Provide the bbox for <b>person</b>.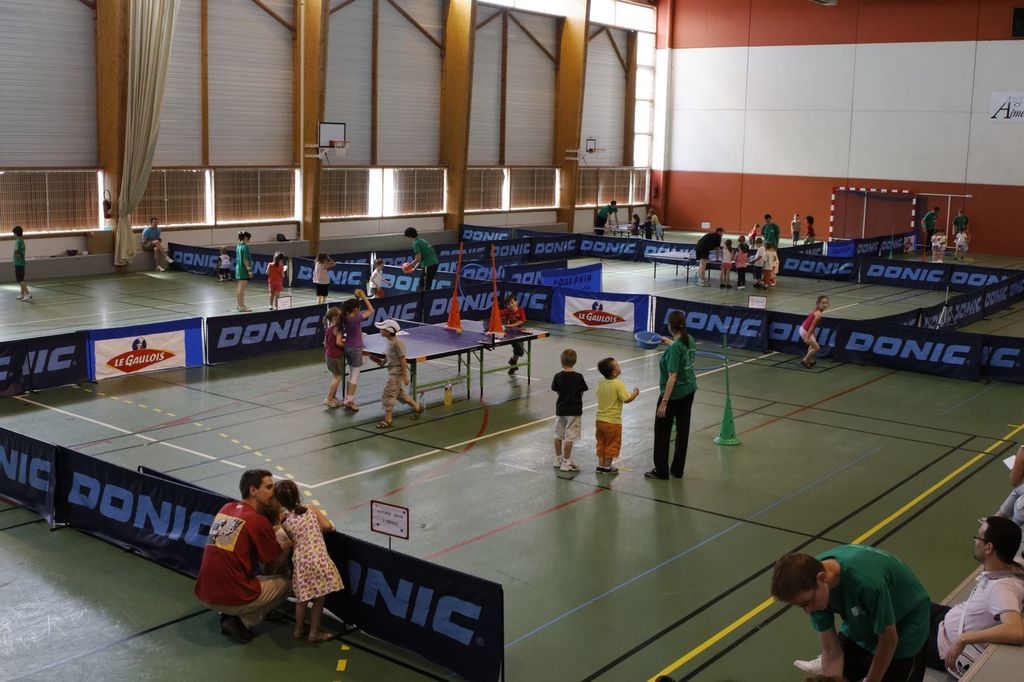
(x1=630, y1=214, x2=643, y2=237).
